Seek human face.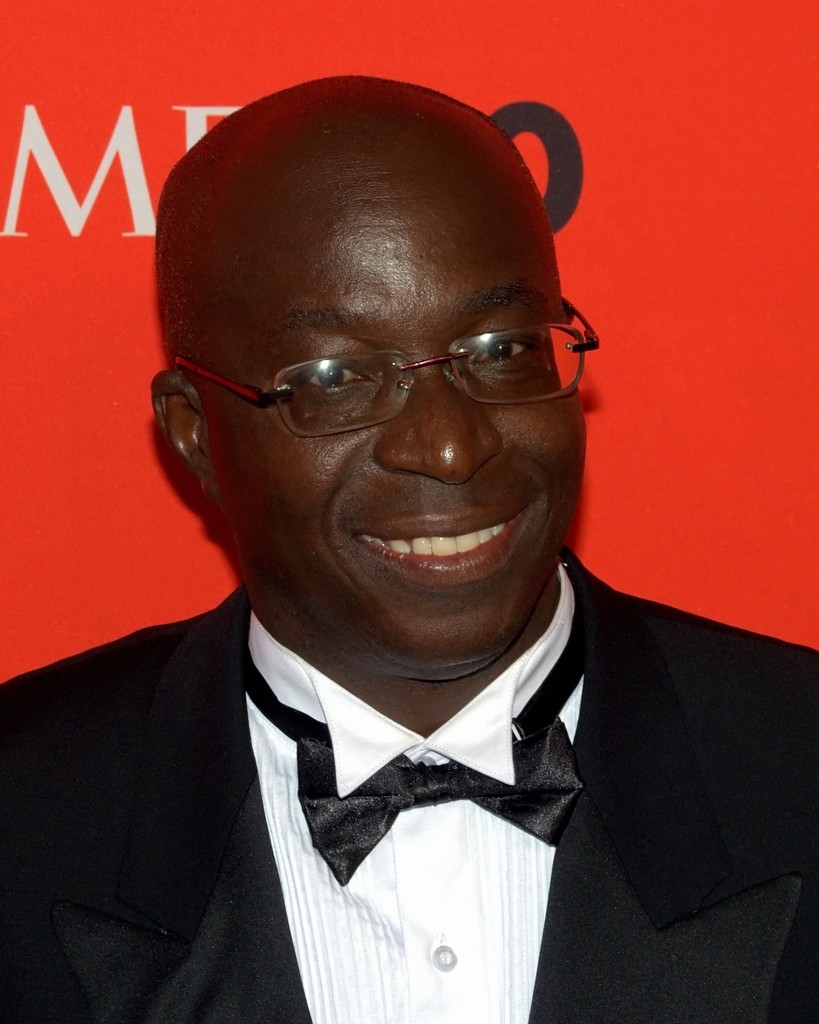
left=207, top=172, right=582, bottom=665.
